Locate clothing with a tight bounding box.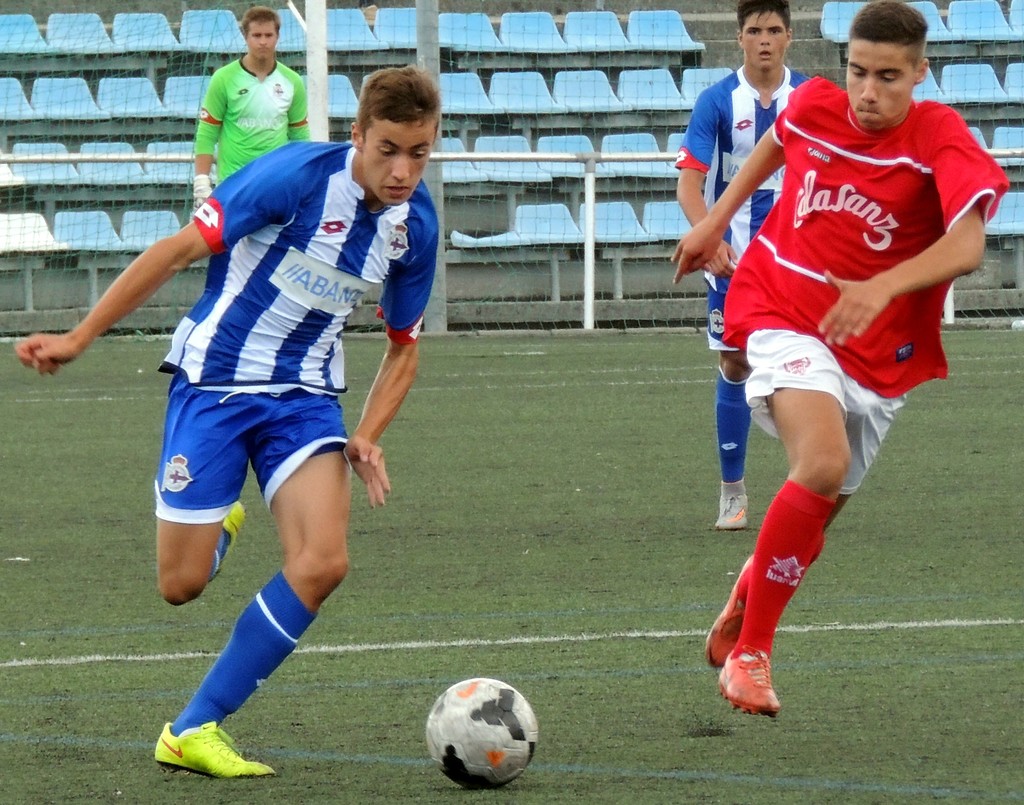
[x1=154, y1=138, x2=441, y2=514].
